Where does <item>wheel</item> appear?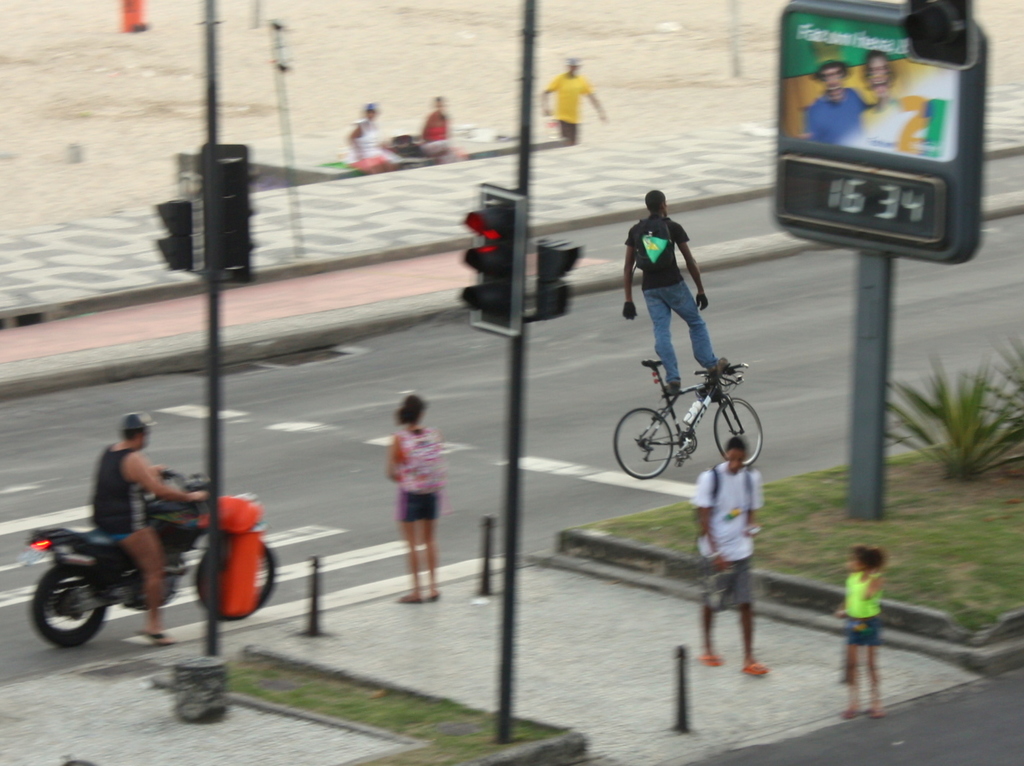
Appears at l=615, t=408, r=673, b=478.
